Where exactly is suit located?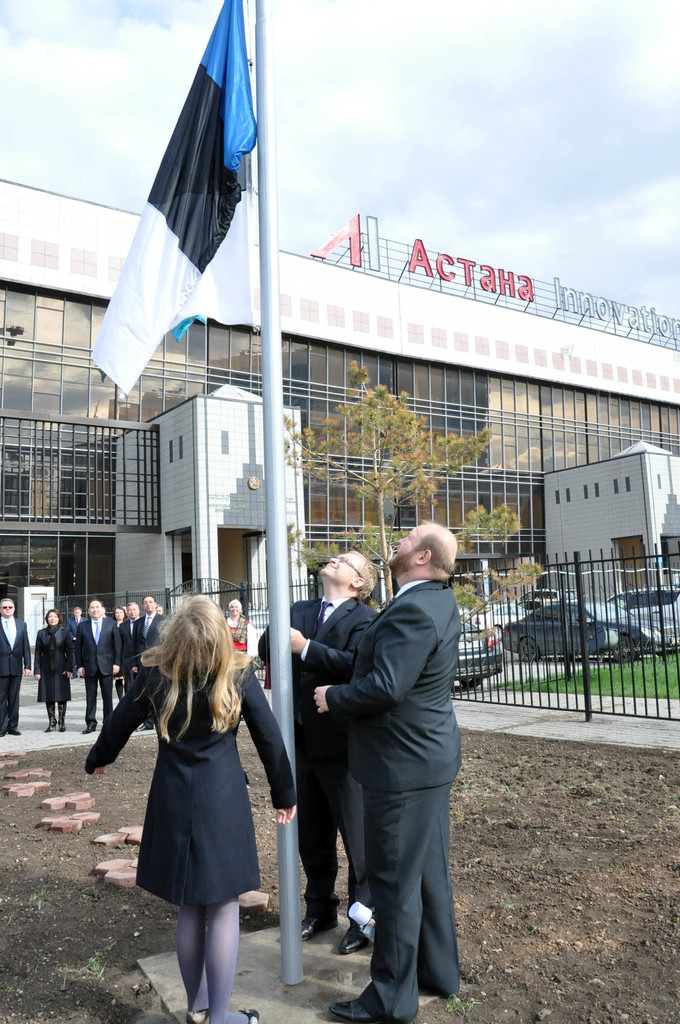
Its bounding box is detection(295, 535, 471, 1010).
